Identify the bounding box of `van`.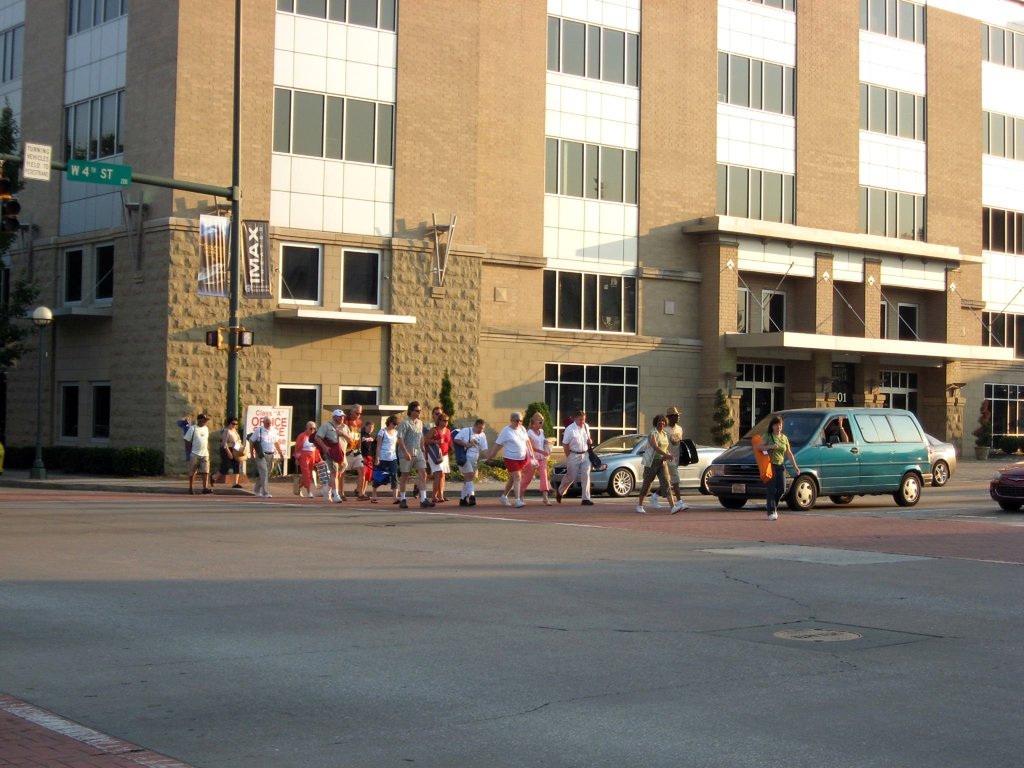
703/405/936/512.
